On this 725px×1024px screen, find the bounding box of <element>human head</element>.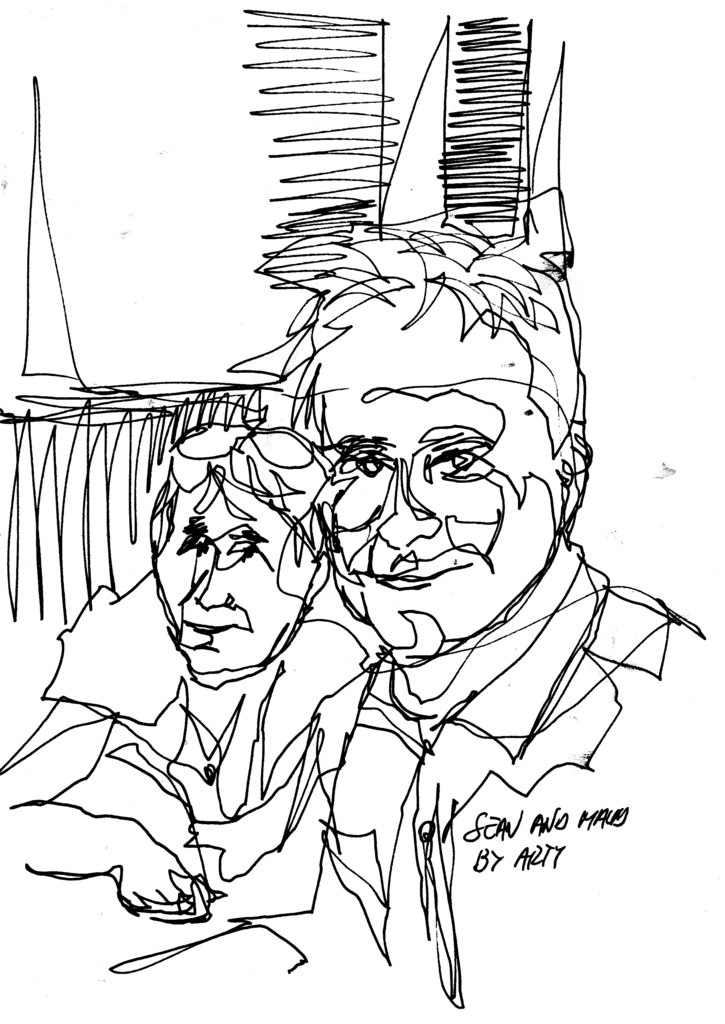
Bounding box: Rect(145, 422, 338, 691).
